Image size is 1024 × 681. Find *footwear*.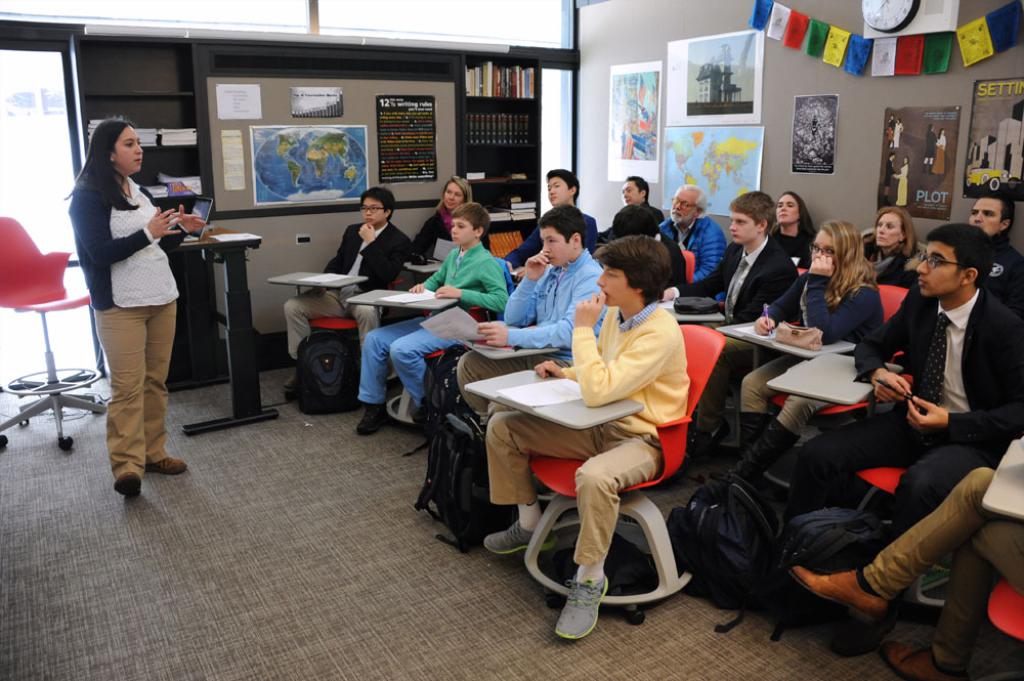
bbox=(732, 410, 769, 464).
